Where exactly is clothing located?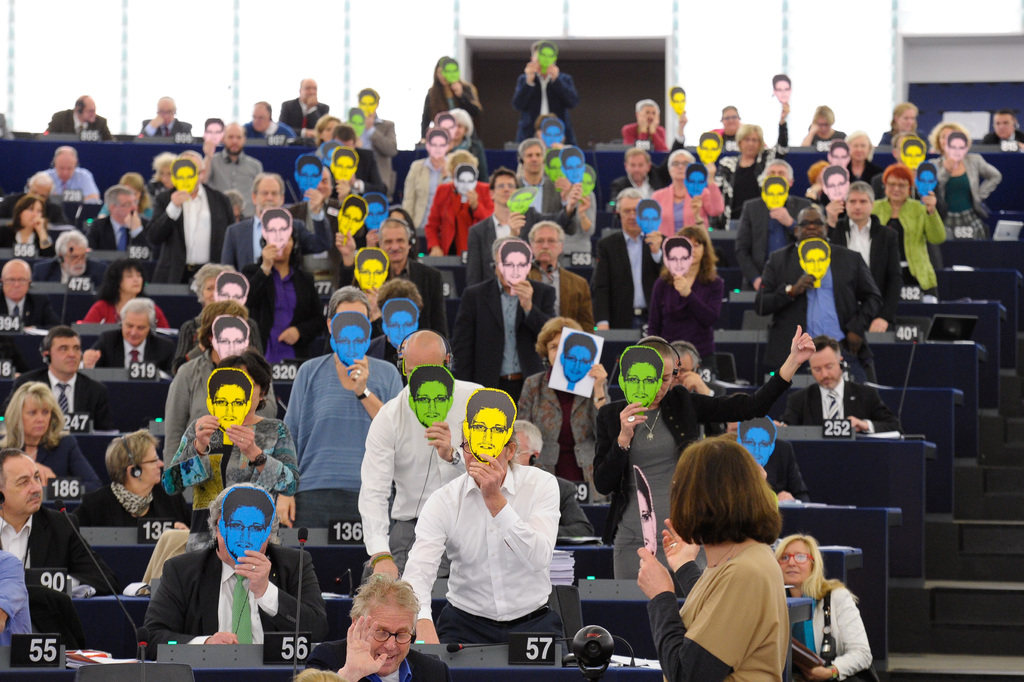
Its bounding box is detection(749, 96, 803, 147).
